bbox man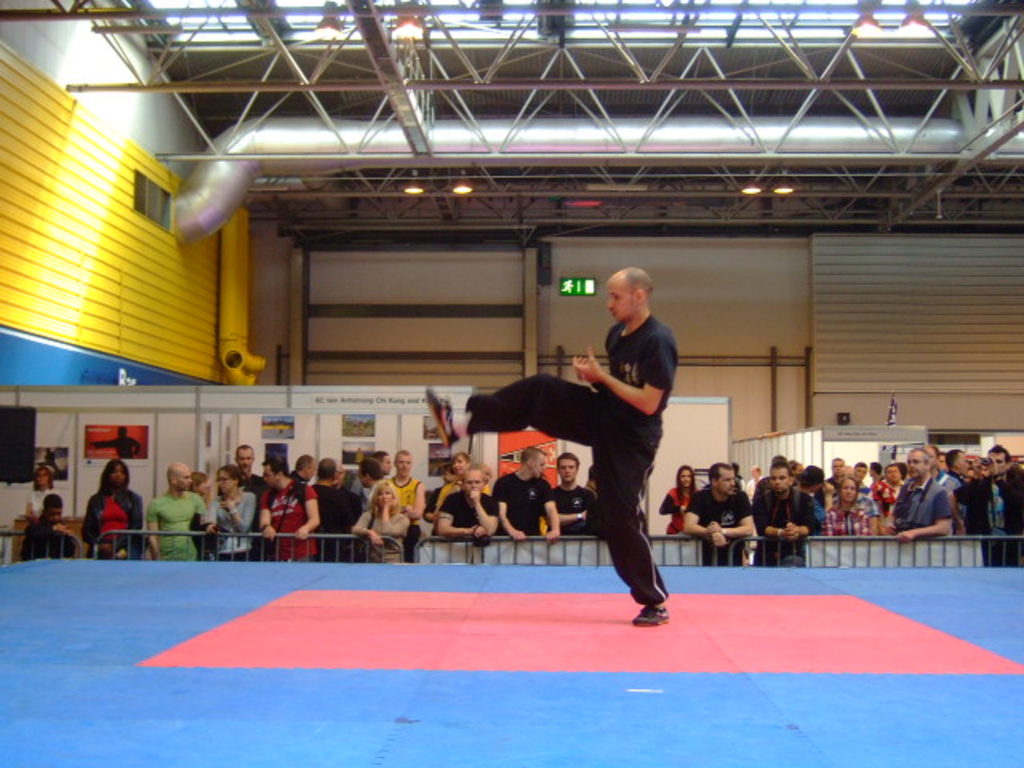
[x1=882, y1=454, x2=954, y2=552]
